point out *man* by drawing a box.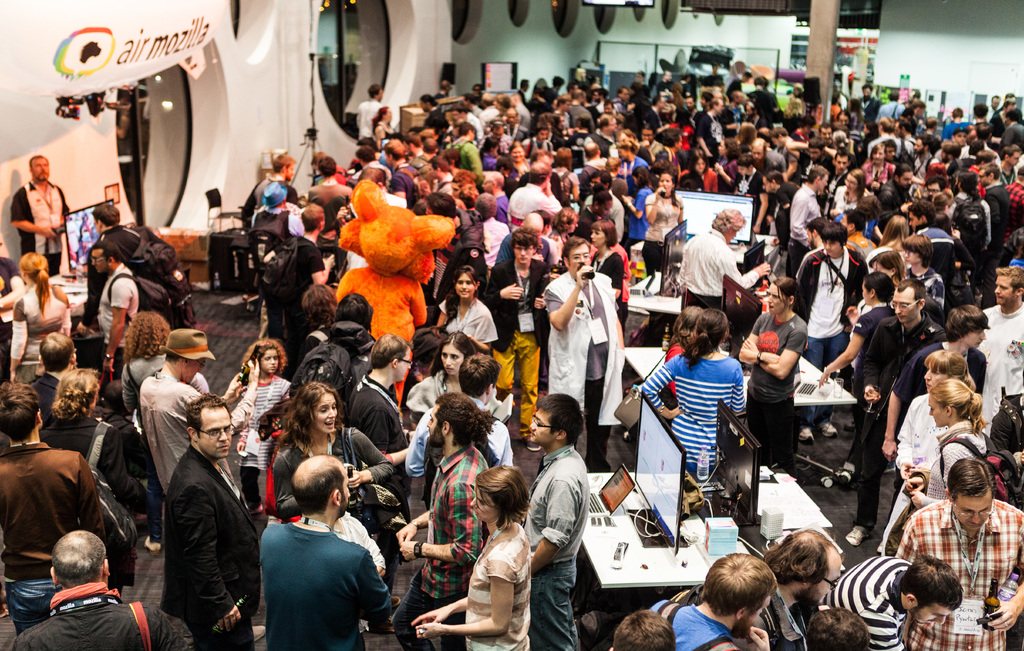
841, 278, 948, 543.
